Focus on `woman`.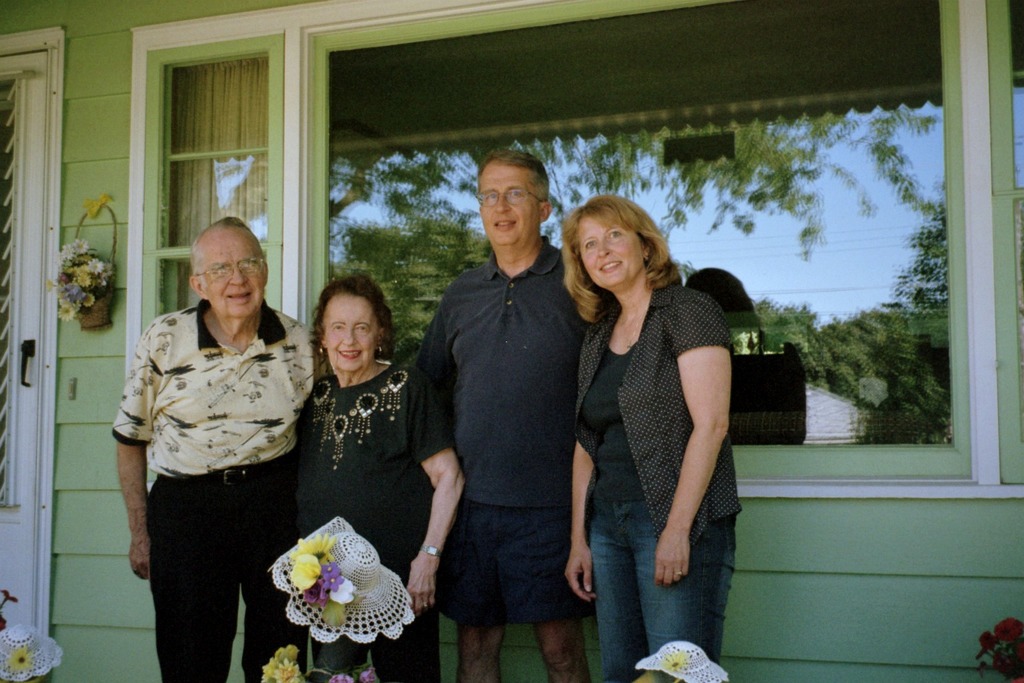
Focused at bbox=(562, 191, 746, 663).
